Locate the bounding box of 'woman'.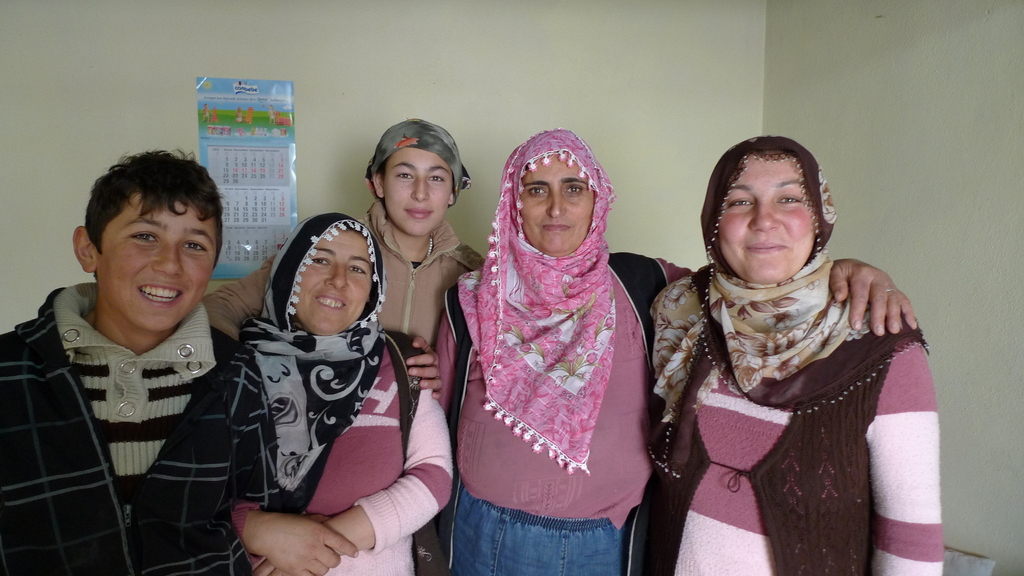
Bounding box: bbox=(630, 130, 948, 575).
